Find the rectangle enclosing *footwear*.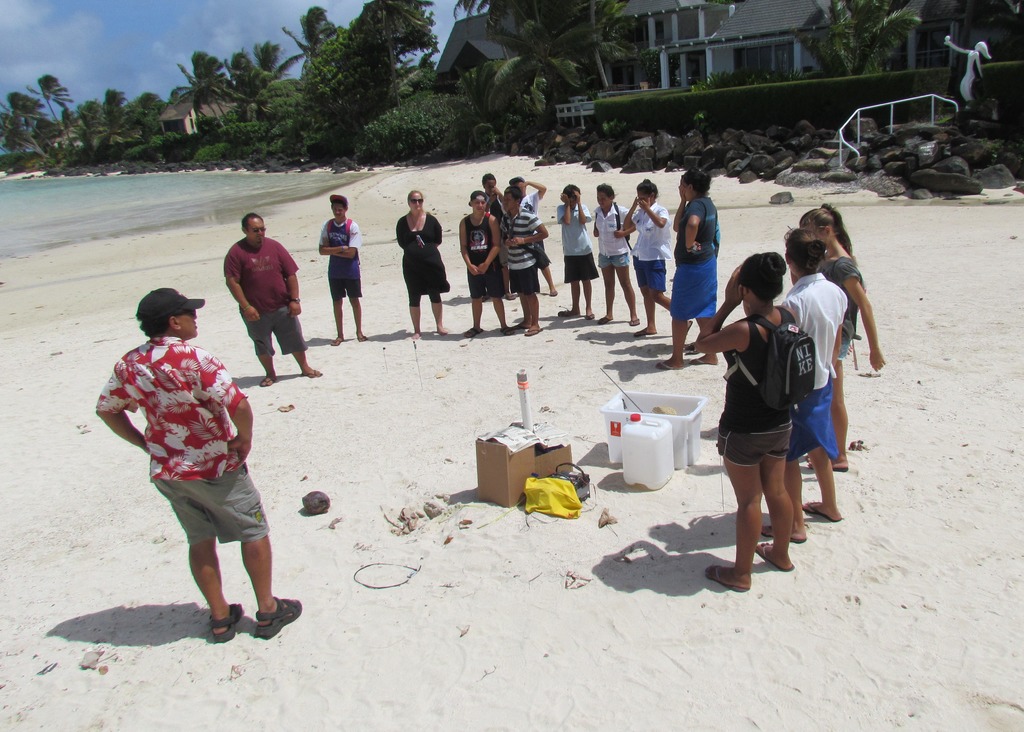
[756,542,796,568].
